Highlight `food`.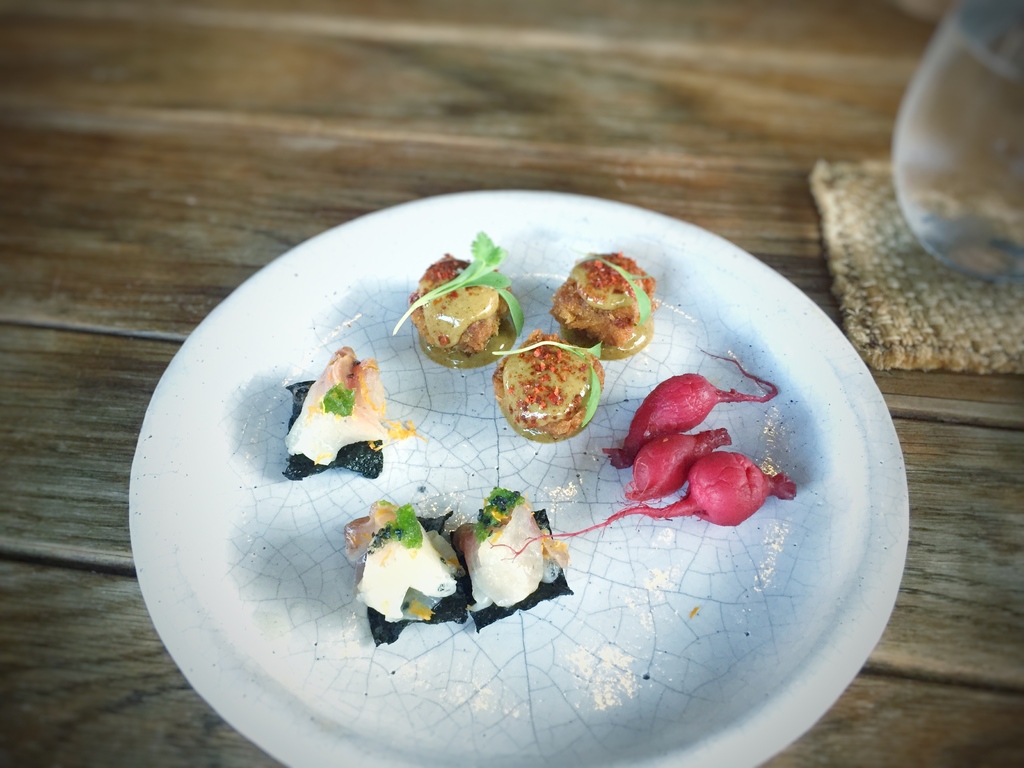
Highlighted region: (503,336,596,438).
